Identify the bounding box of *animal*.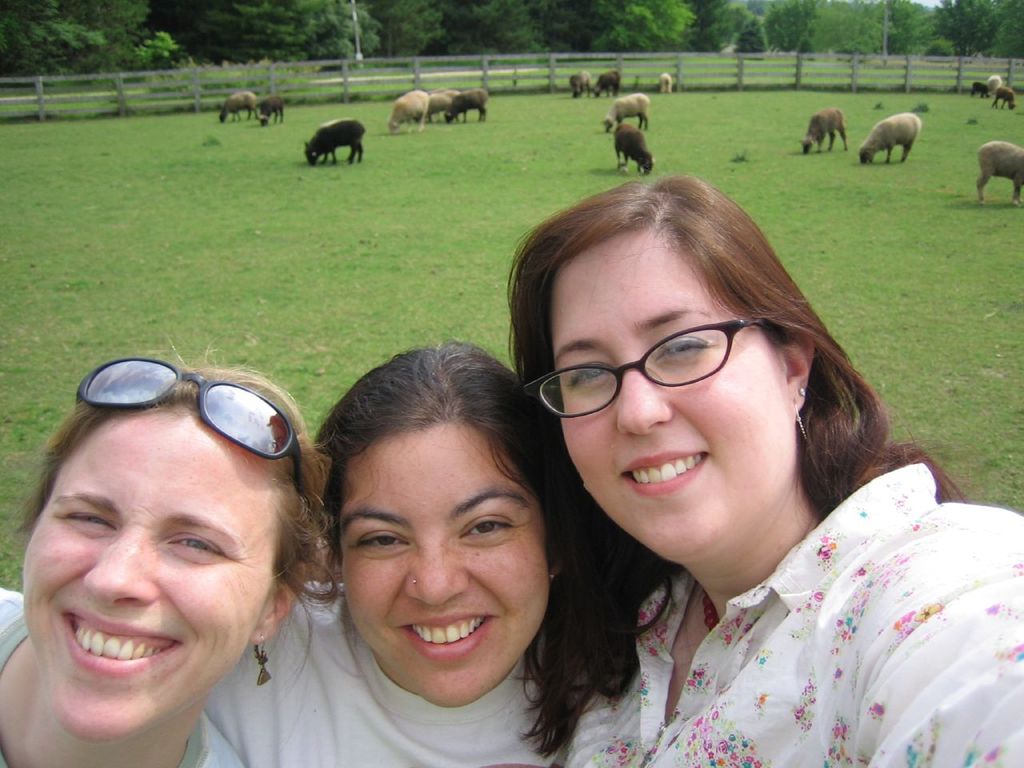
[989,82,1019,114].
